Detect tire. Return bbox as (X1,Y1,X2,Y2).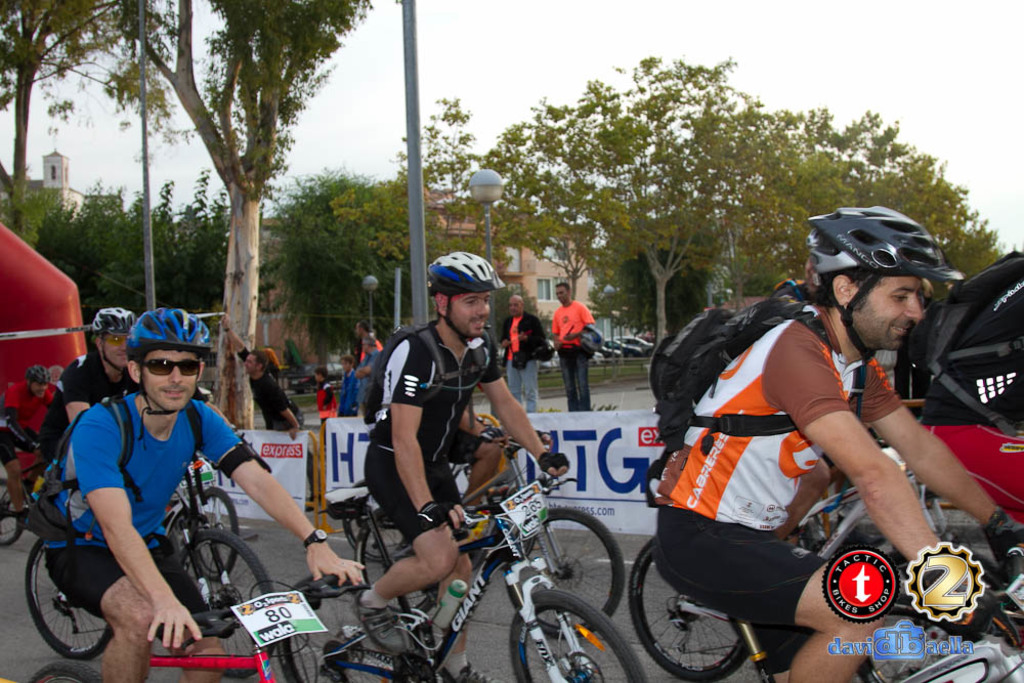
(176,525,282,682).
